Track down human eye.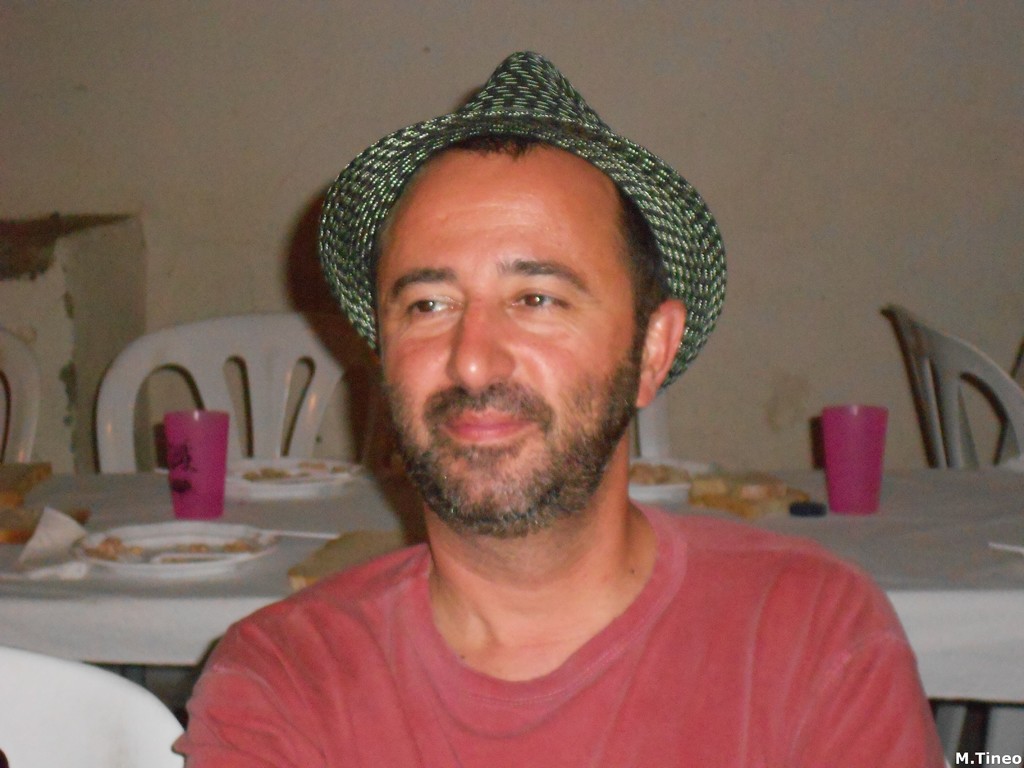
Tracked to BBox(404, 293, 467, 322).
